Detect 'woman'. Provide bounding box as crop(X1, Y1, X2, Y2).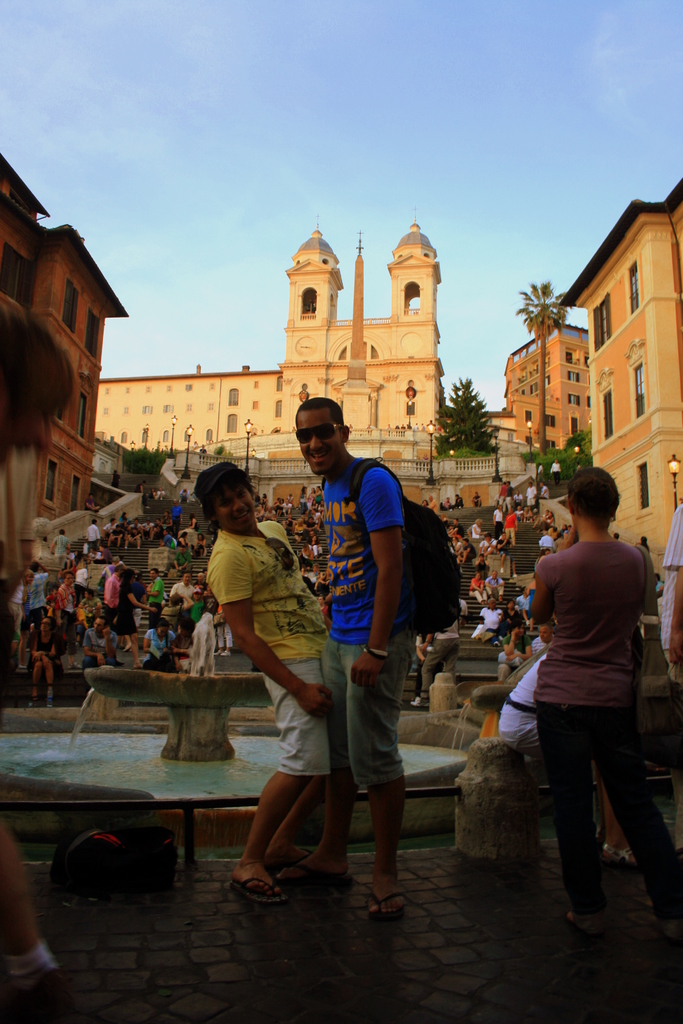
crop(193, 532, 204, 556).
